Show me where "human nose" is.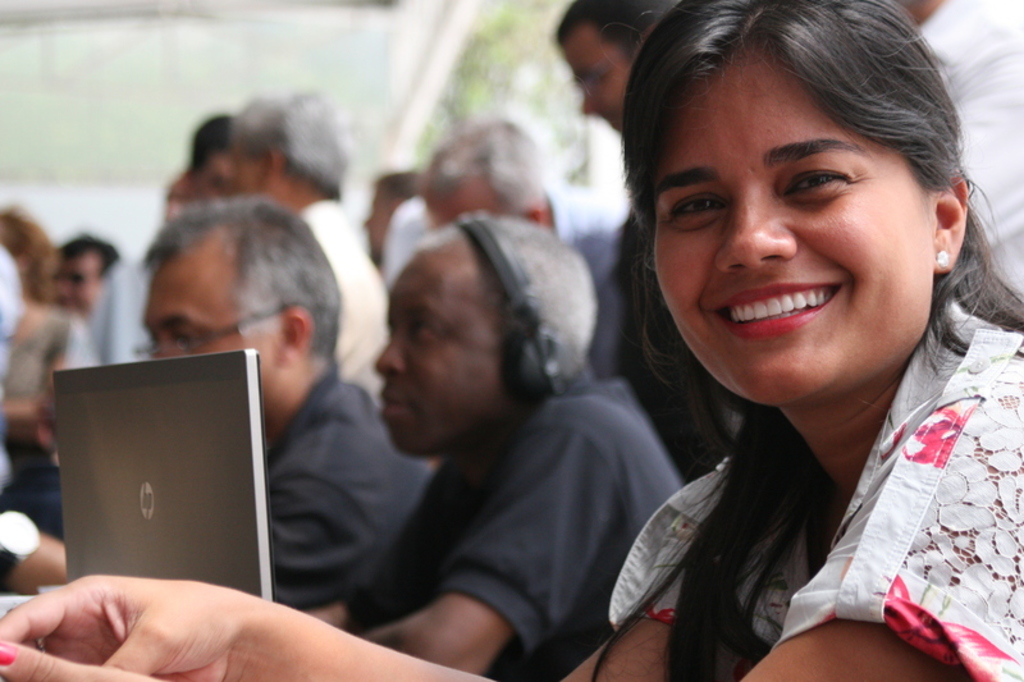
"human nose" is at 581:93:594:113.
